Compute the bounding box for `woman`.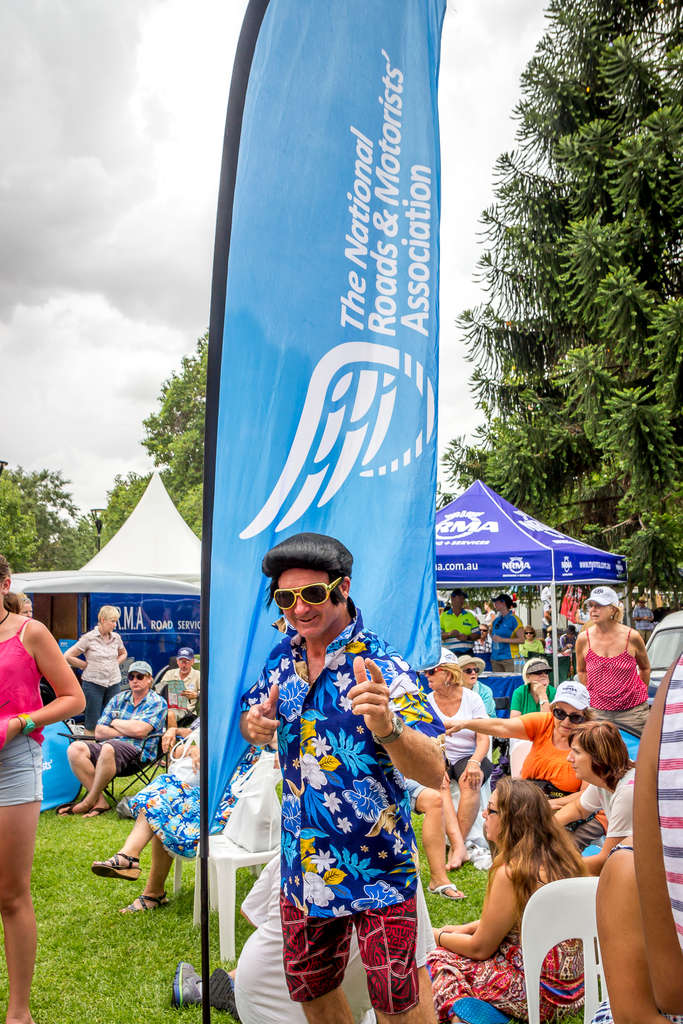
bbox(546, 719, 635, 872).
